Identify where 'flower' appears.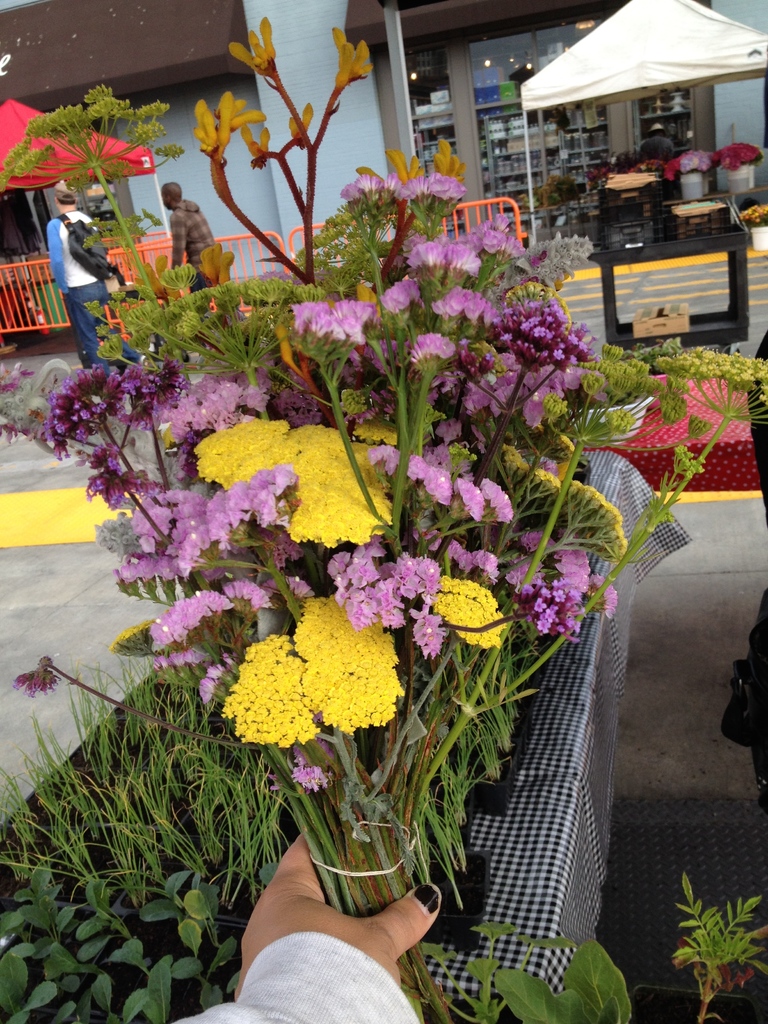
Appears at 359, 161, 380, 177.
